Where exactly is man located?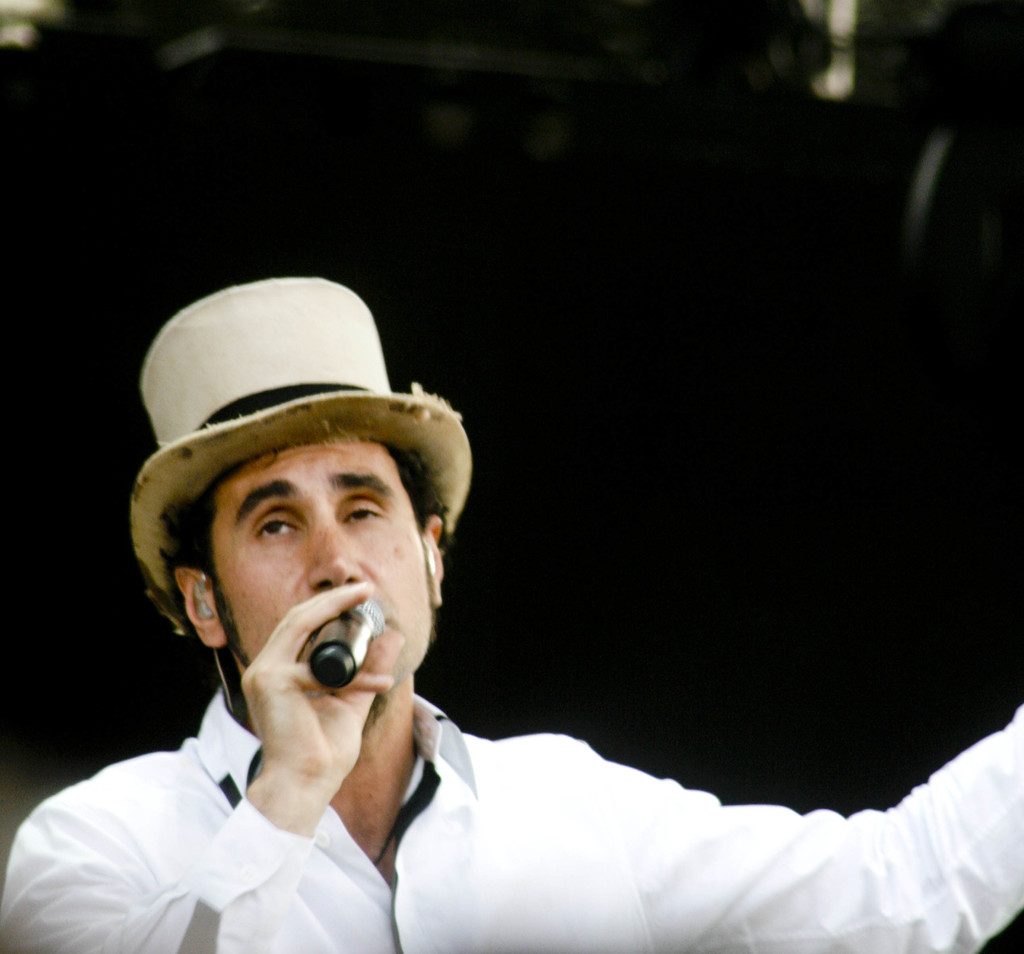
Its bounding box is <region>39, 265, 931, 949</region>.
